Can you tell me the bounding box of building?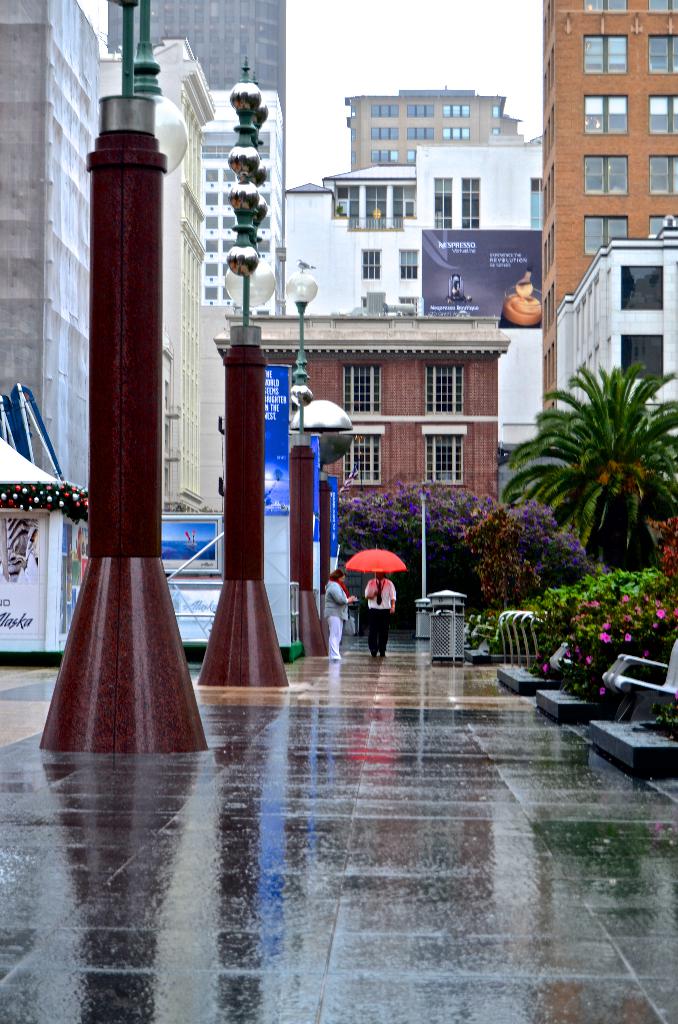
209:308:513:501.
